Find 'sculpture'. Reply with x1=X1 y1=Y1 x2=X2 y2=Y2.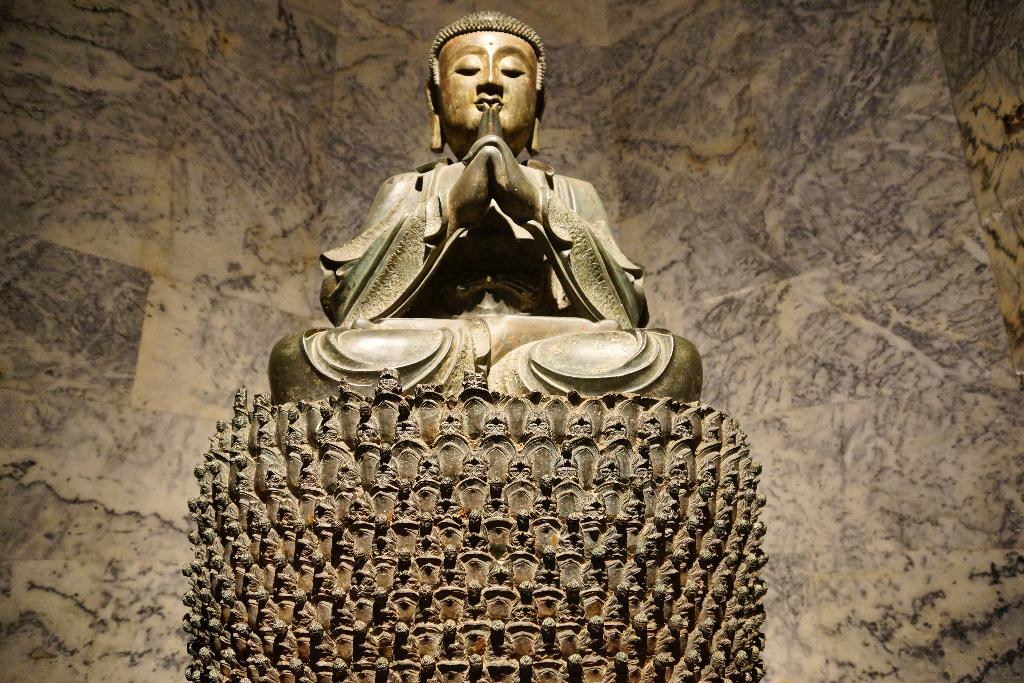
x1=318 y1=409 x2=339 y2=441.
